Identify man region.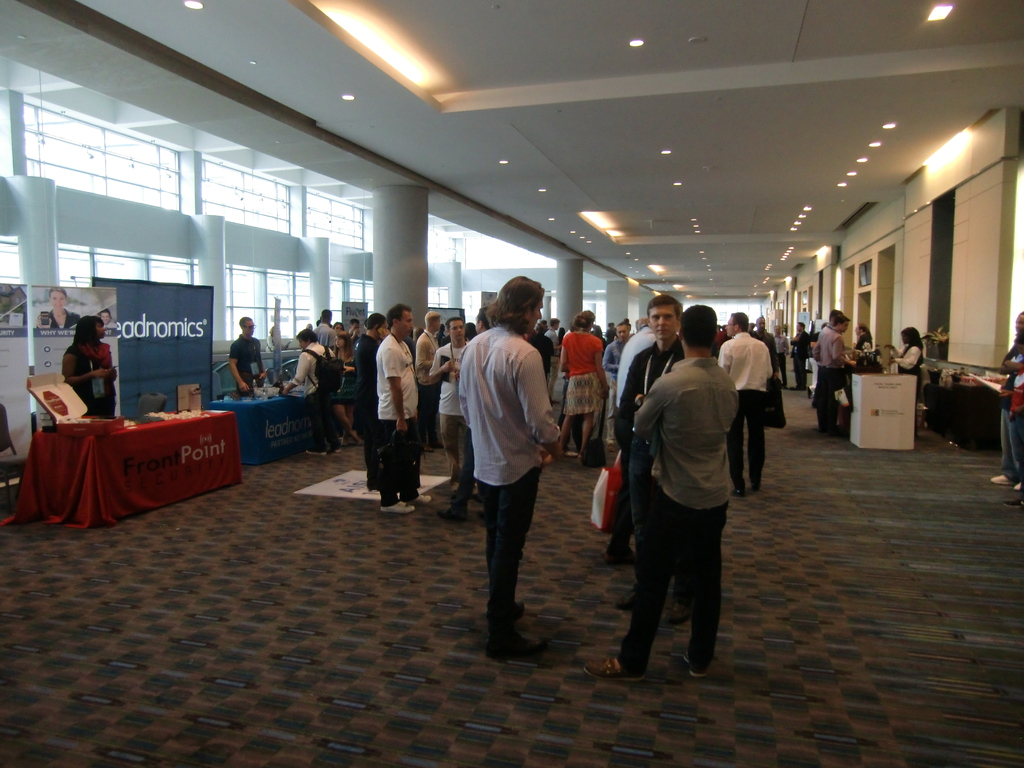
Region: select_region(752, 317, 776, 373).
